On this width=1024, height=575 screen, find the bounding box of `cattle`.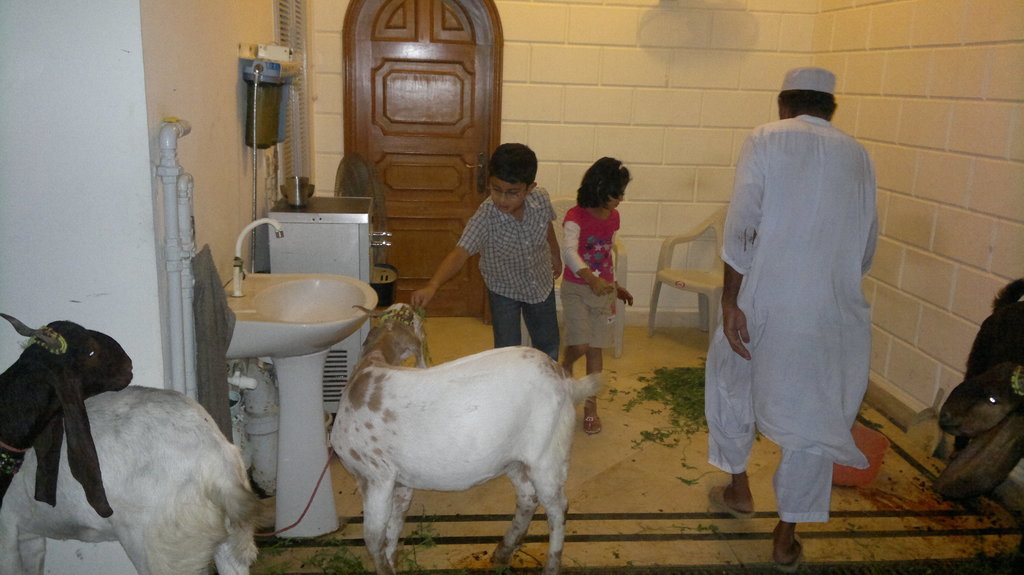
Bounding box: box=[0, 312, 132, 522].
